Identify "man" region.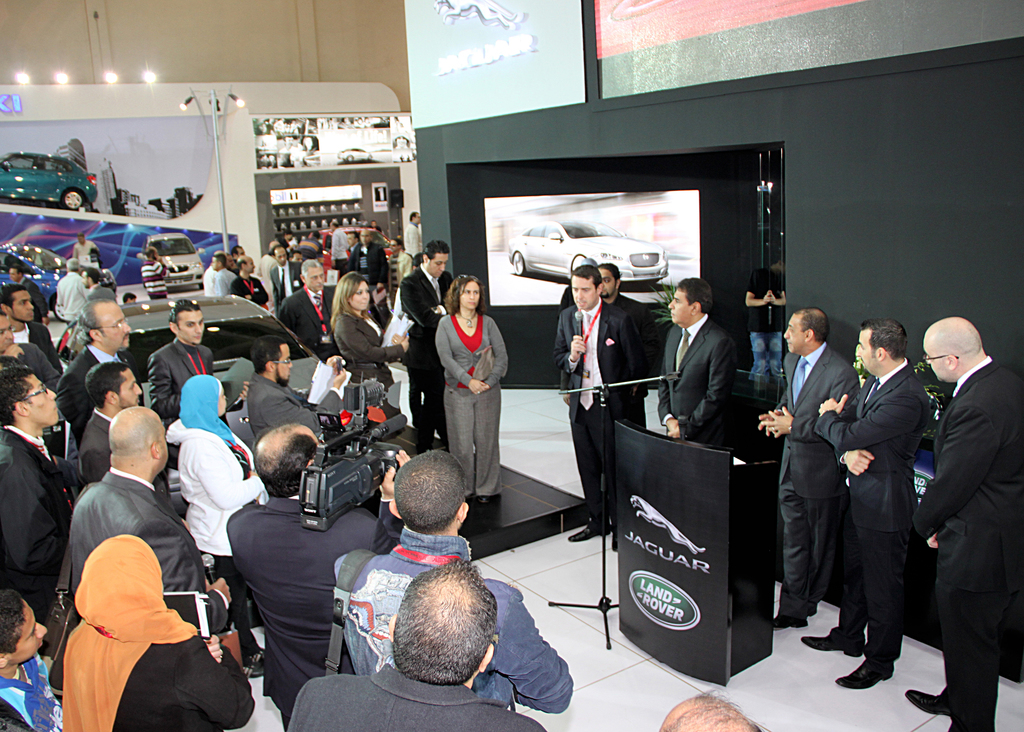
Region: {"left": 67, "top": 363, "right": 165, "bottom": 512}.
